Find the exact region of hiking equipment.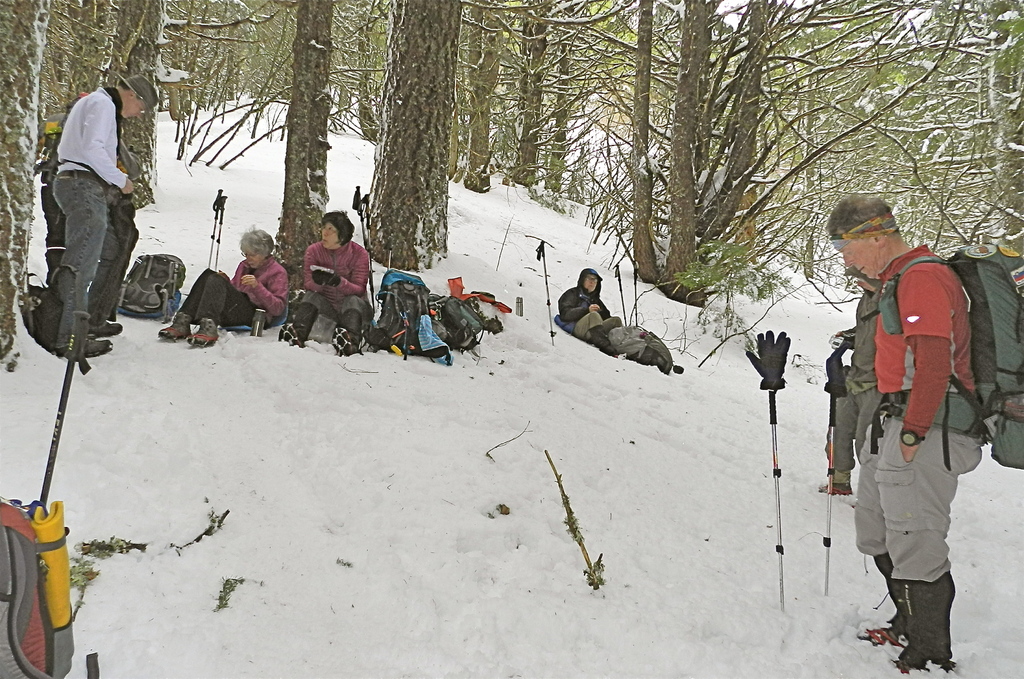
Exact region: (left=356, top=192, right=374, bottom=306).
